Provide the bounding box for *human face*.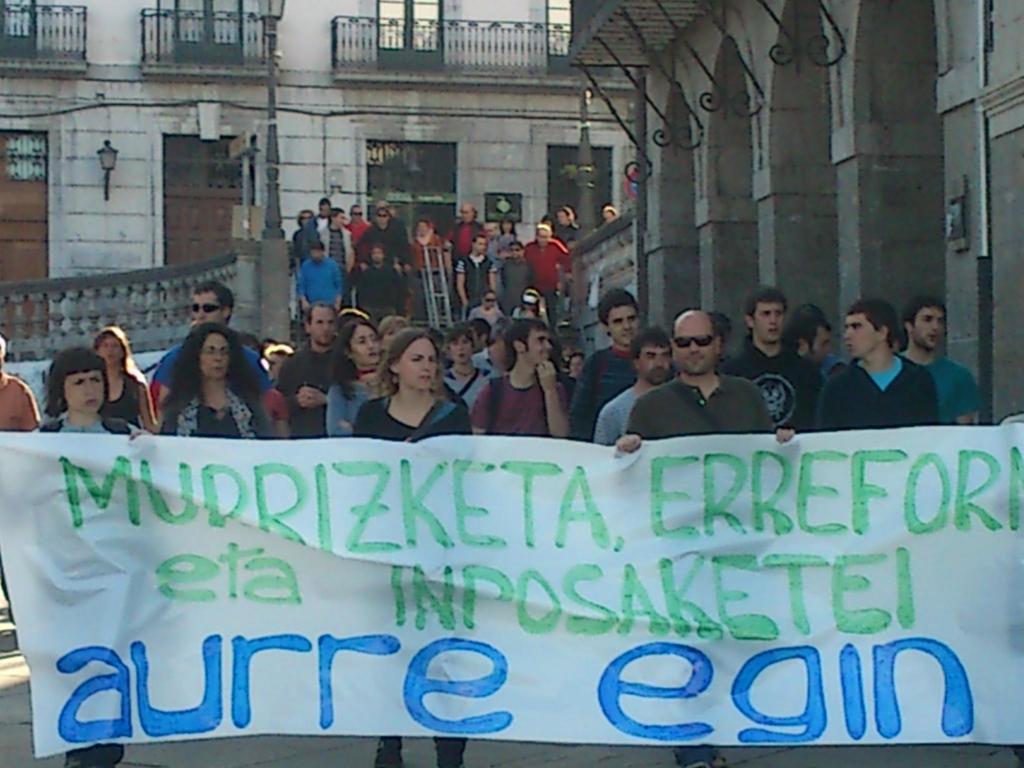
465 331 488 354.
